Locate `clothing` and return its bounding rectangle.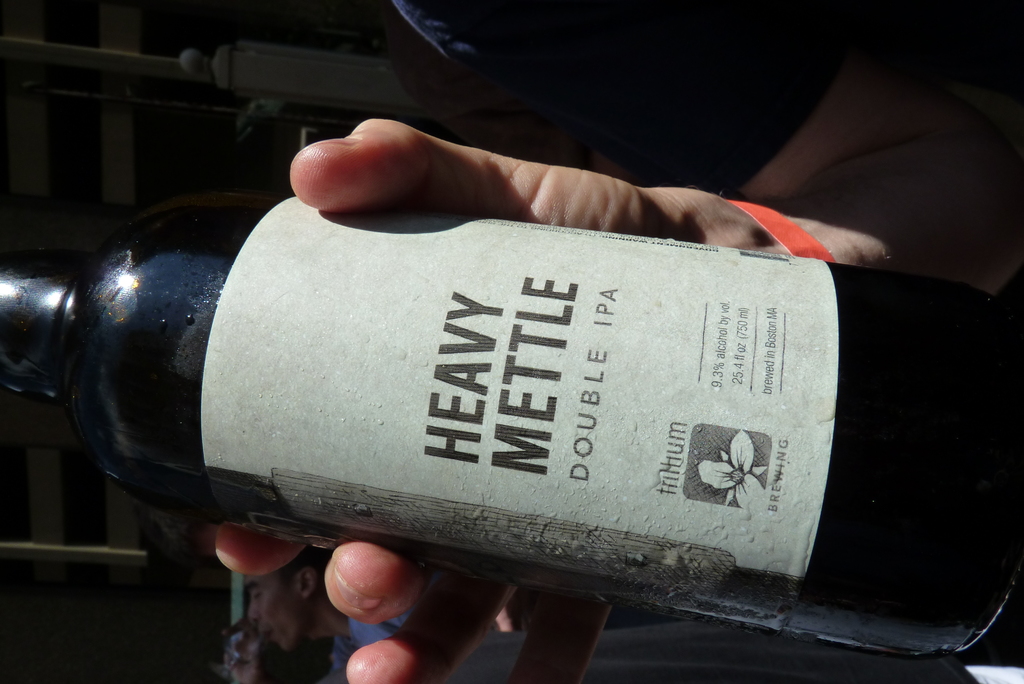
[x1=333, y1=609, x2=416, y2=683].
